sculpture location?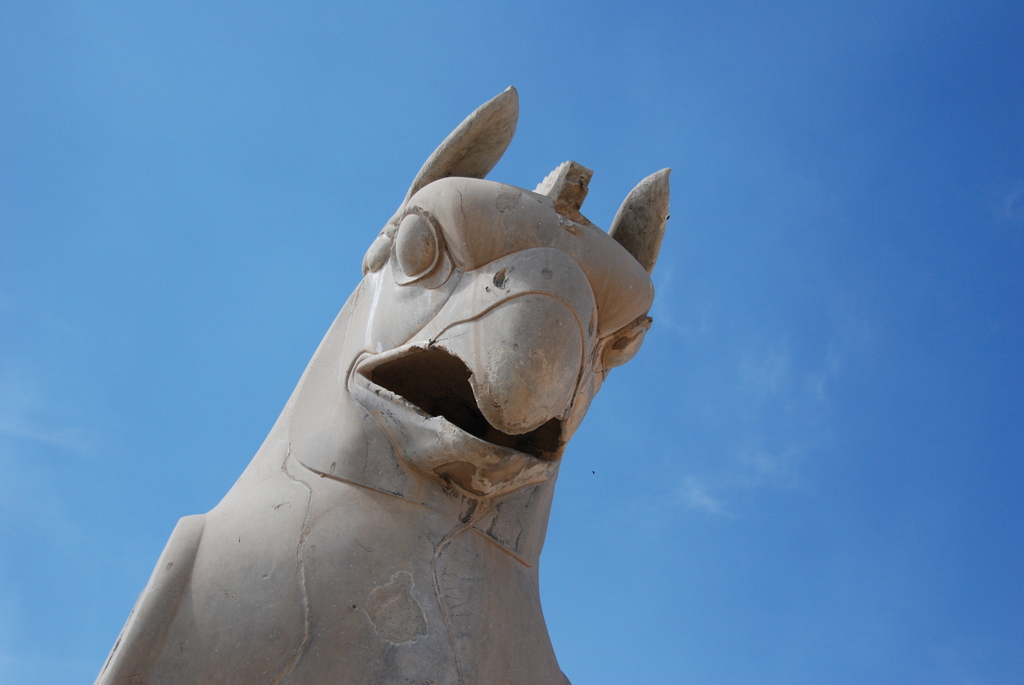
left=82, top=78, right=689, bottom=677
